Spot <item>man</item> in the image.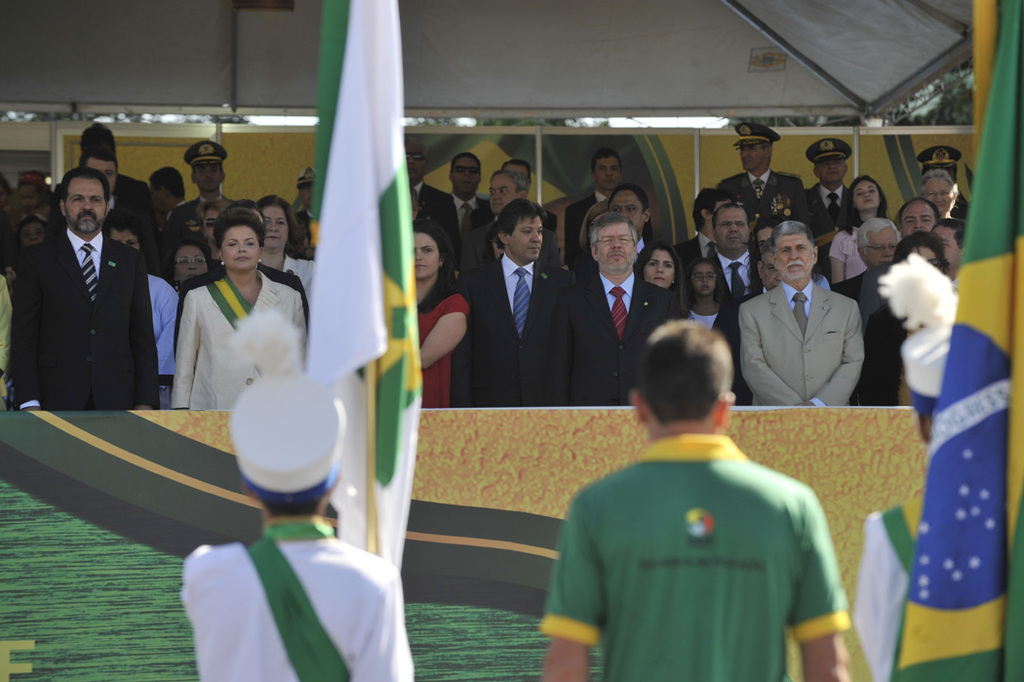
<item>man</item> found at x1=833 y1=221 x2=899 y2=295.
